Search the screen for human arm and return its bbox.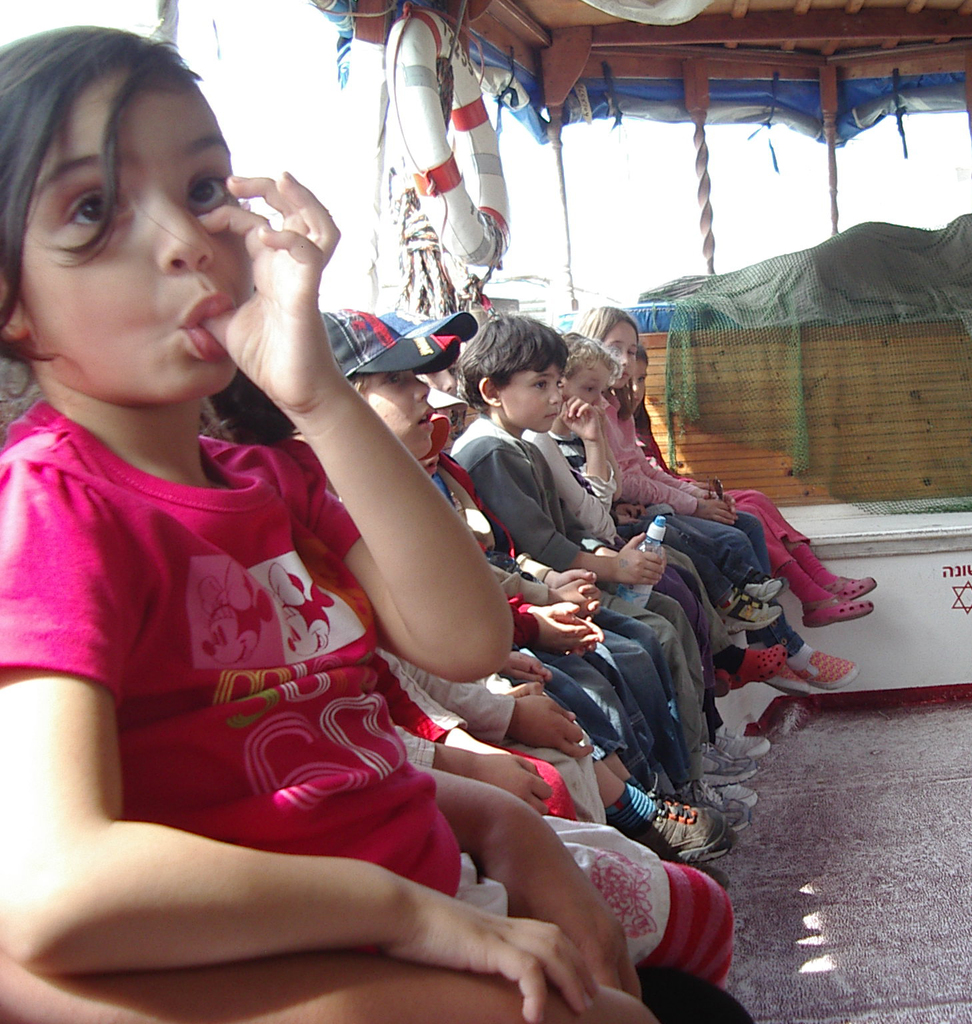
Found: (left=554, top=391, right=612, bottom=528).
